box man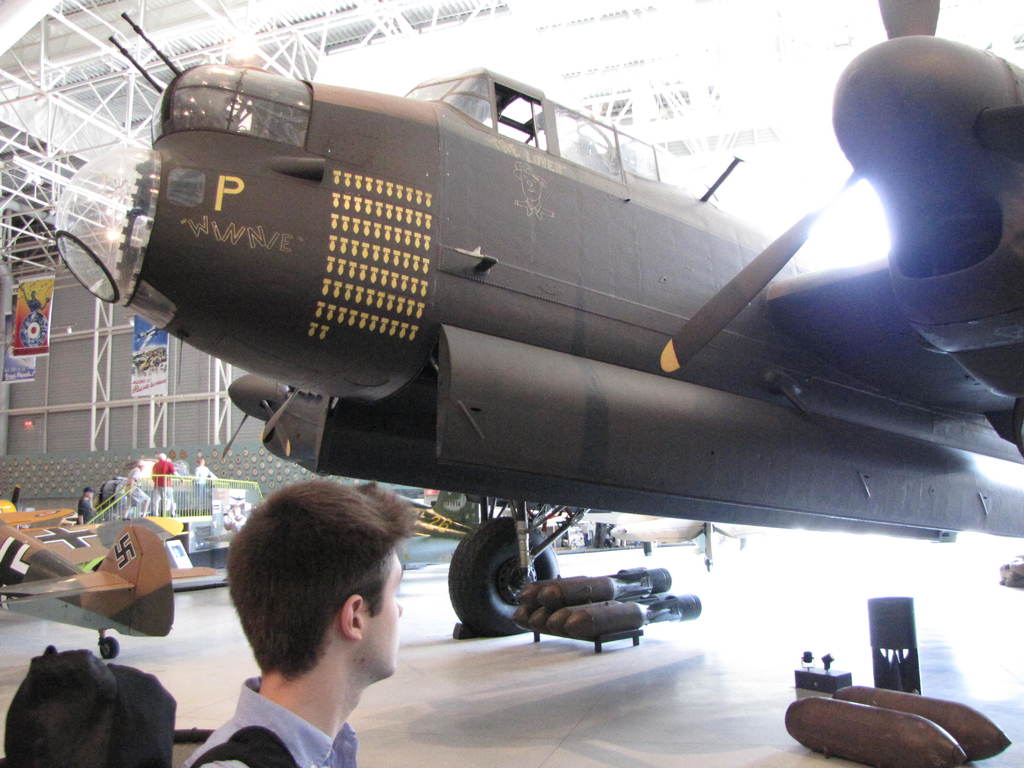
bbox(194, 454, 214, 488)
